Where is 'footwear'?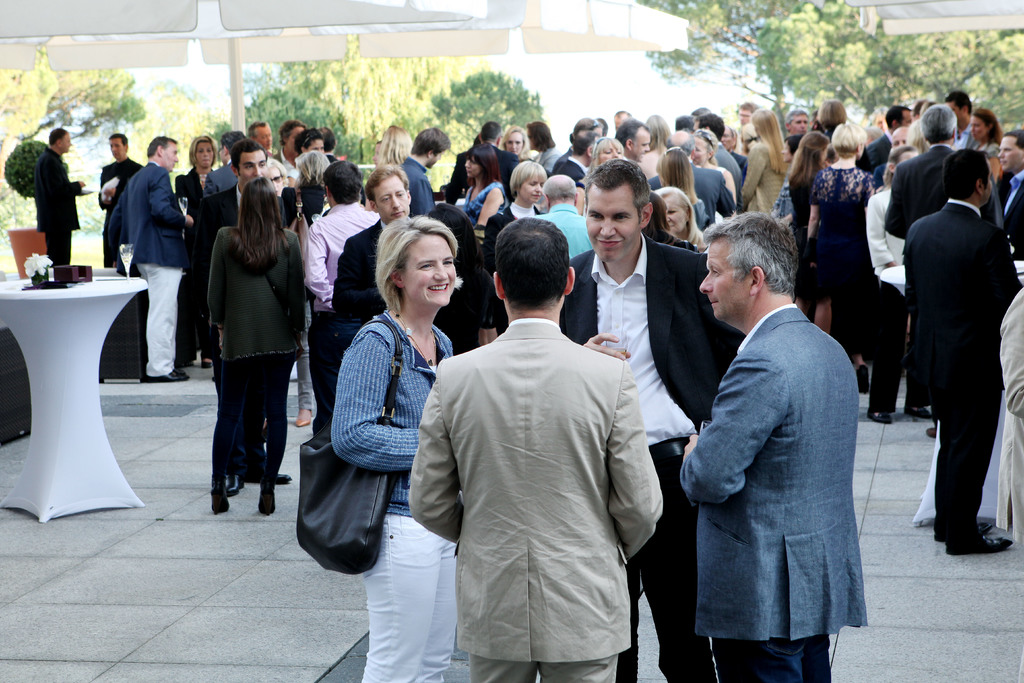
box=[141, 372, 189, 381].
